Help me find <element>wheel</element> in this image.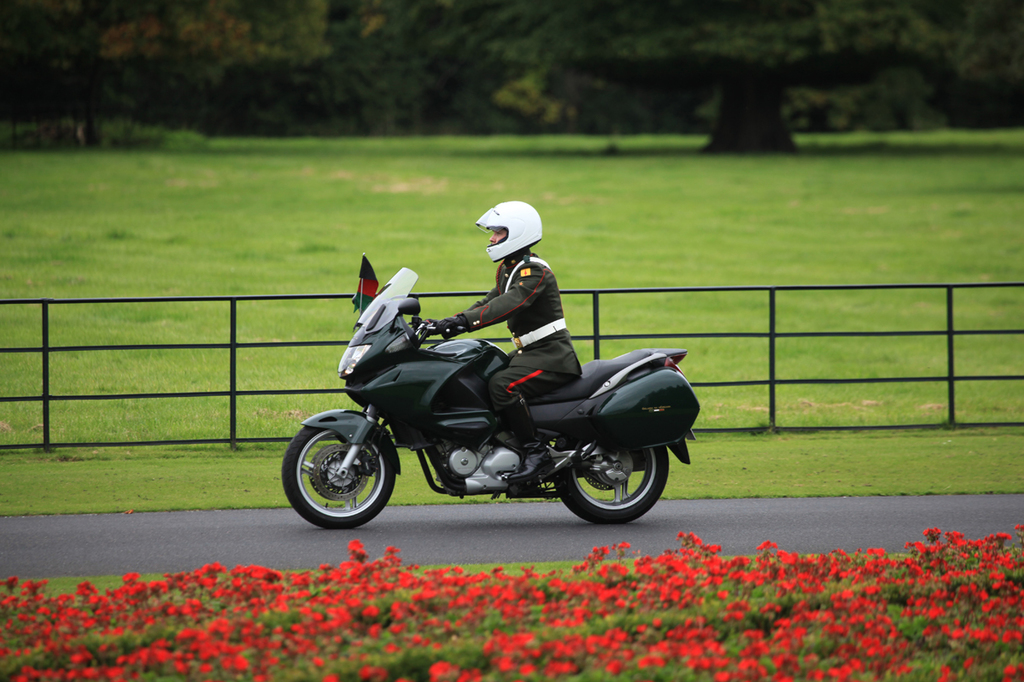
Found it: {"x1": 550, "y1": 435, "x2": 659, "y2": 521}.
